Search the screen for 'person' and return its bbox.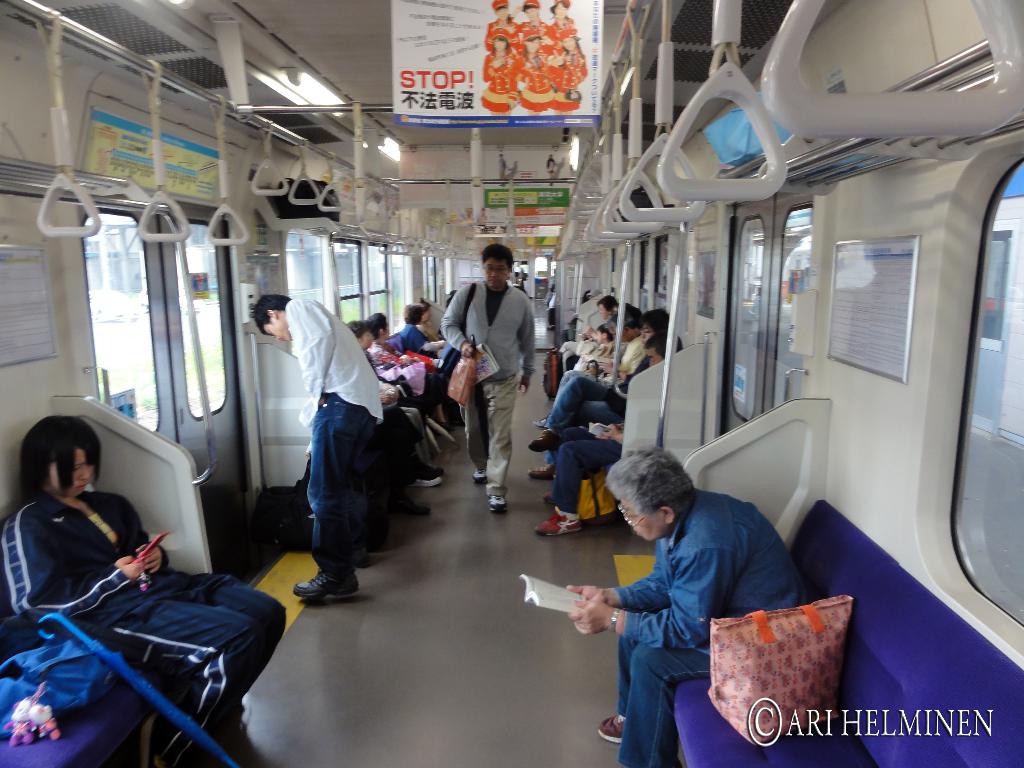
Found: box(415, 291, 449, 351).
